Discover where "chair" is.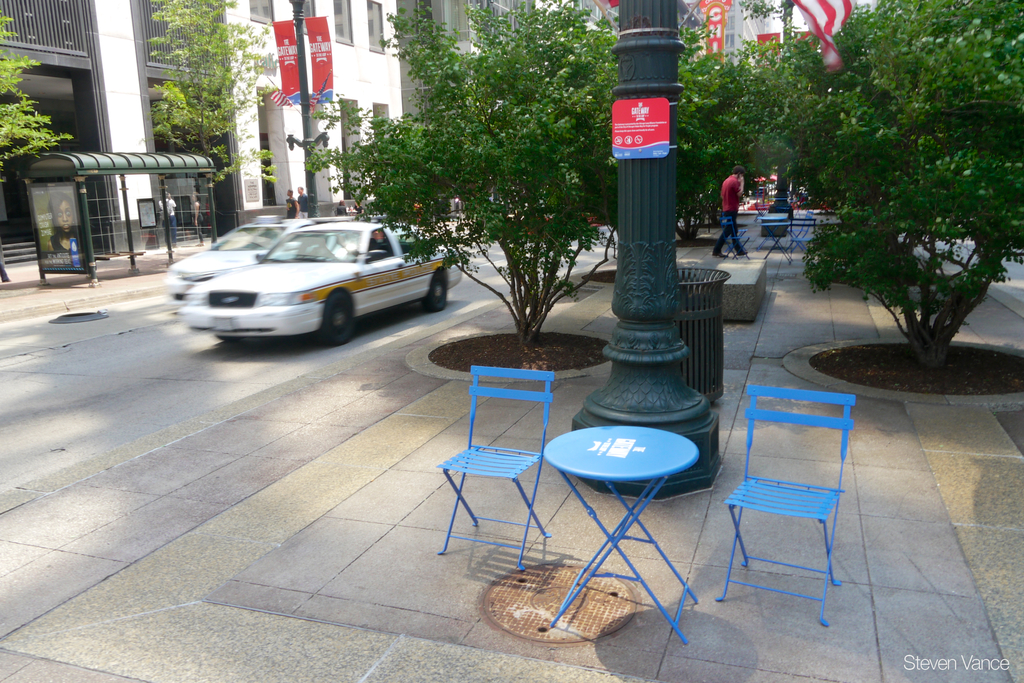
Discovered at crop(721, 385, 852, 633).
